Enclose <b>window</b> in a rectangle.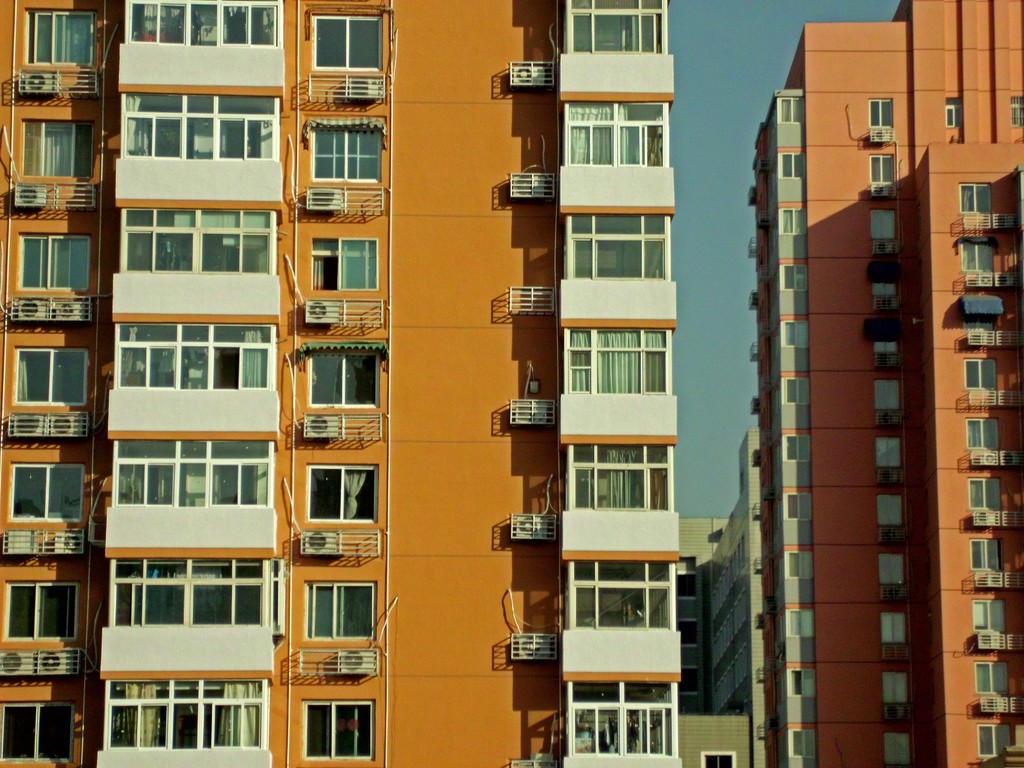
box(872, 440, 902, 468).
